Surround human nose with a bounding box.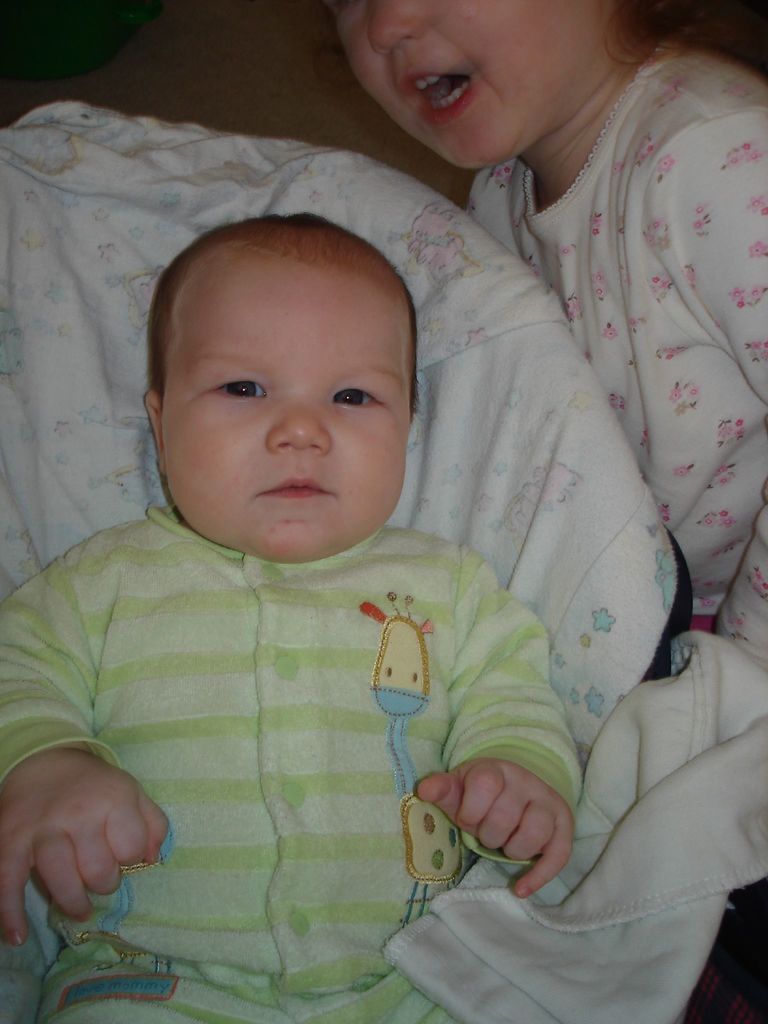
270 386 332 460.
